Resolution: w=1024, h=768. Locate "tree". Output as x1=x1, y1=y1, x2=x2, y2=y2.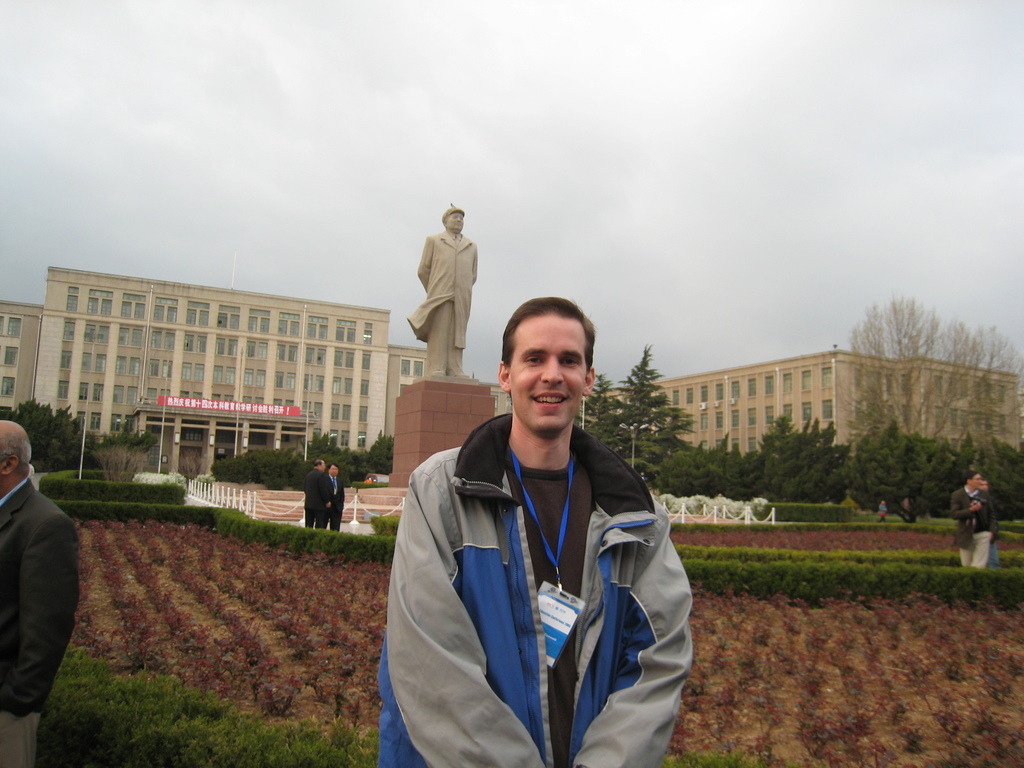
x1=205, y1=445, x2=311, y2=490.
